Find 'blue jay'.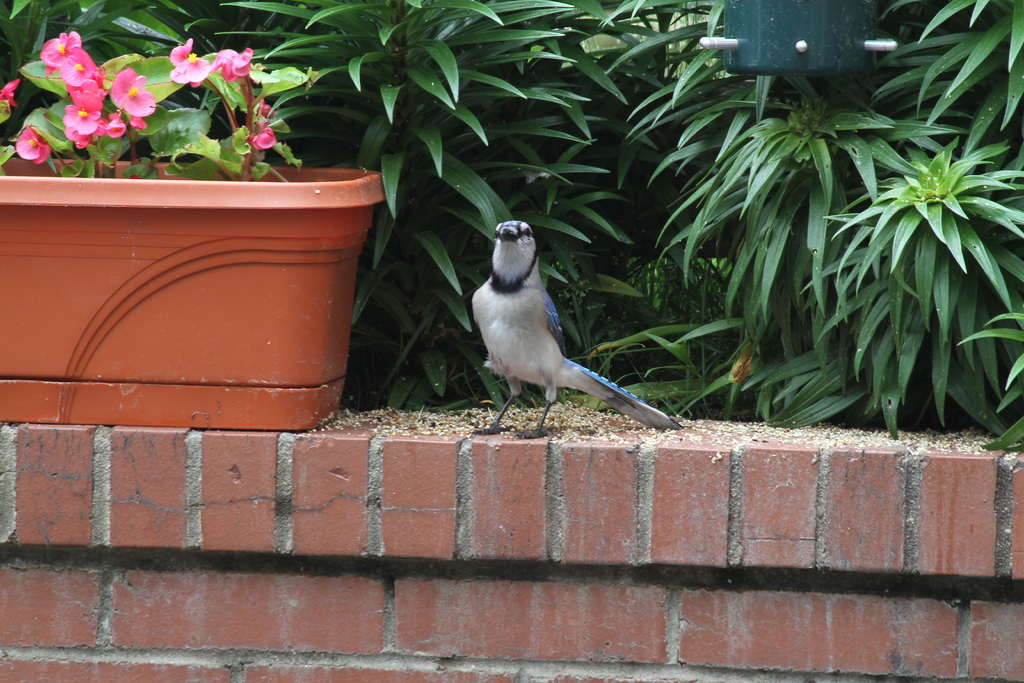
locate(467, 220, 682, 438).
